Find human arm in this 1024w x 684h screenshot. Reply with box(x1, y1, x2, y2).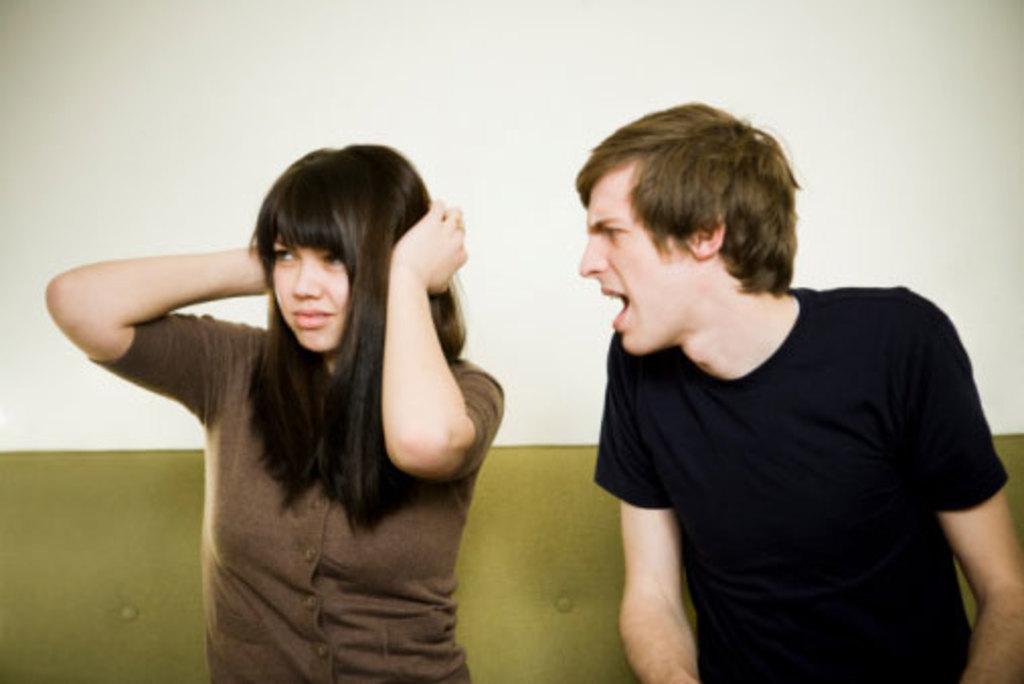
box(370, 188, 512, 492).
